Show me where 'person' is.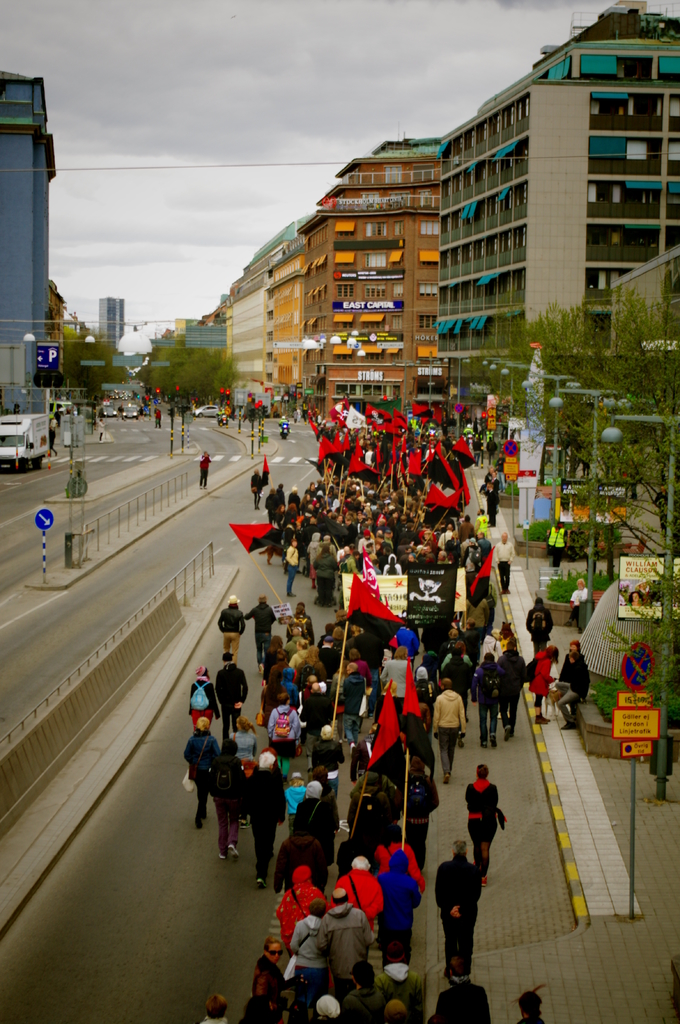
'person' is at 546:519:569:561.
